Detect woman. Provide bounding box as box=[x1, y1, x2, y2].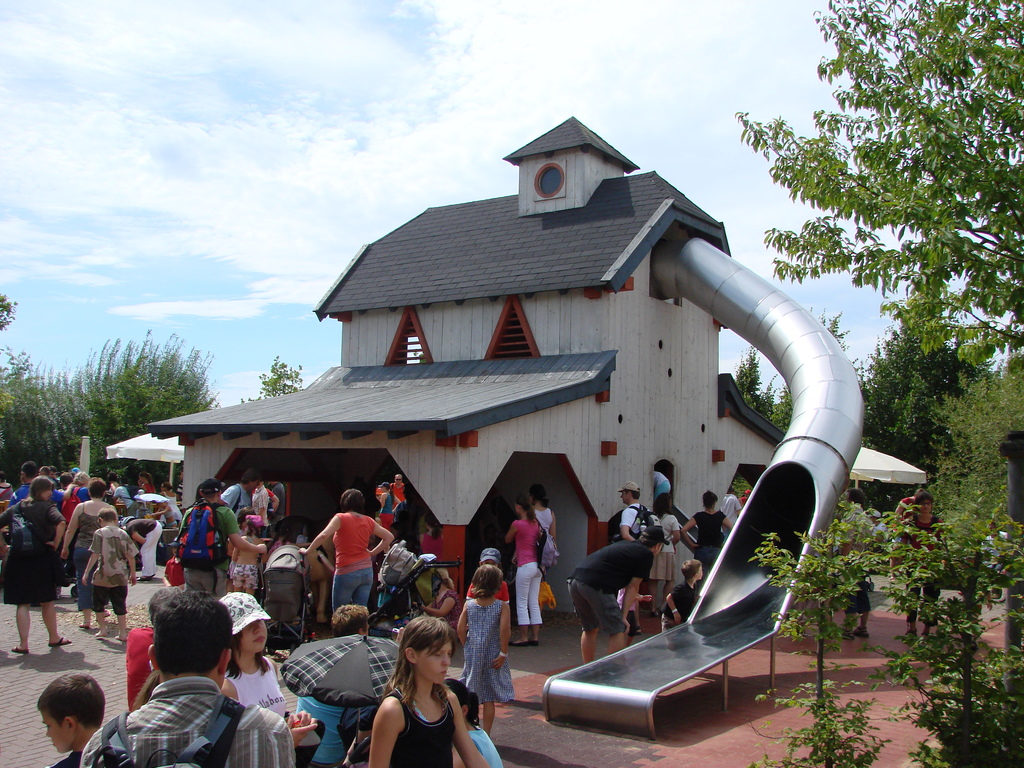
box=[60, 478, 120, 629].
